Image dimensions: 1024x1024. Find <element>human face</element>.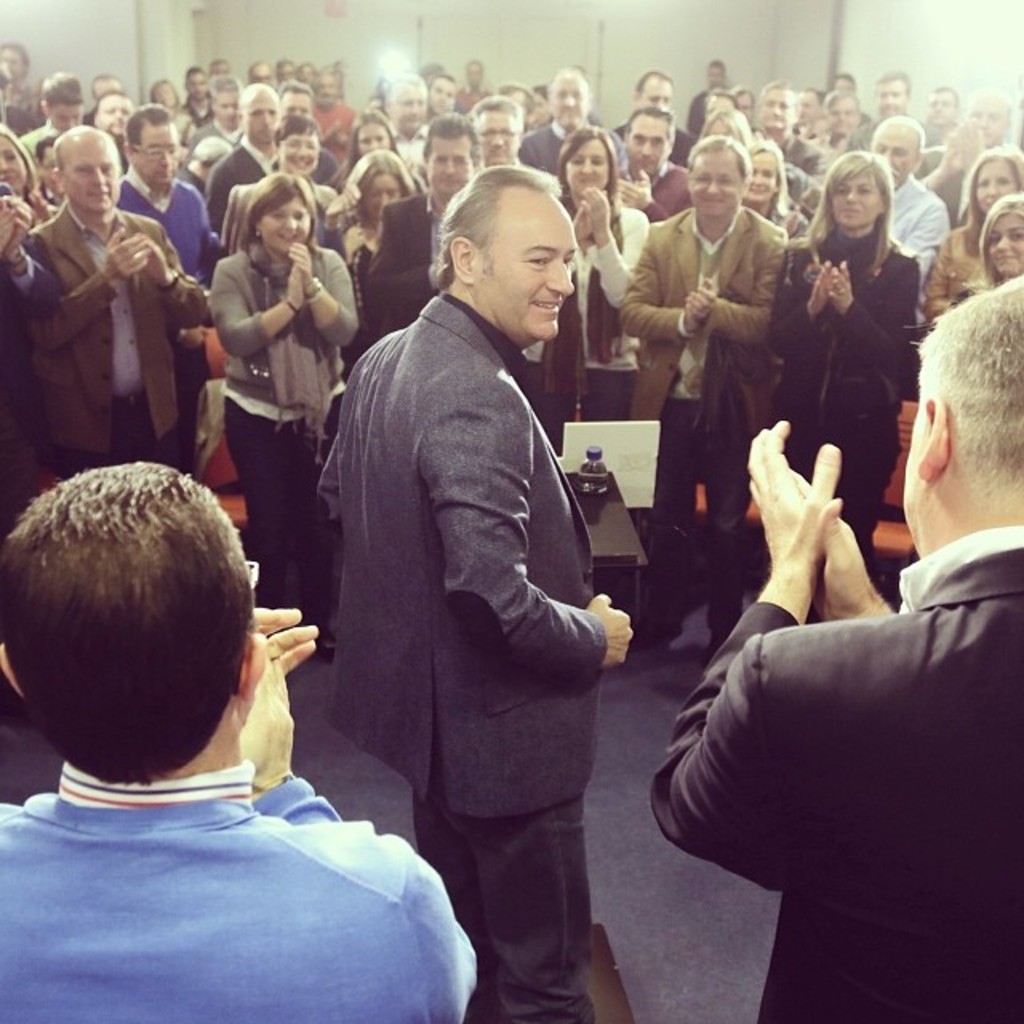
l=475, t=109, r=522, b=163.
